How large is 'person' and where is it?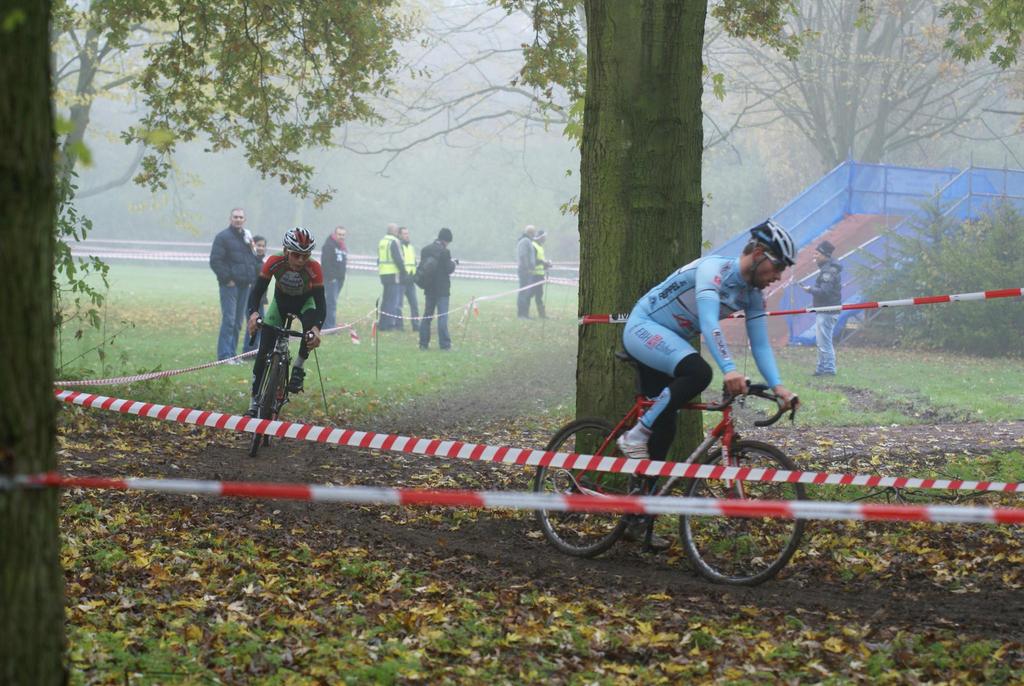
Bounding box: (419, 229, 461, 348).
